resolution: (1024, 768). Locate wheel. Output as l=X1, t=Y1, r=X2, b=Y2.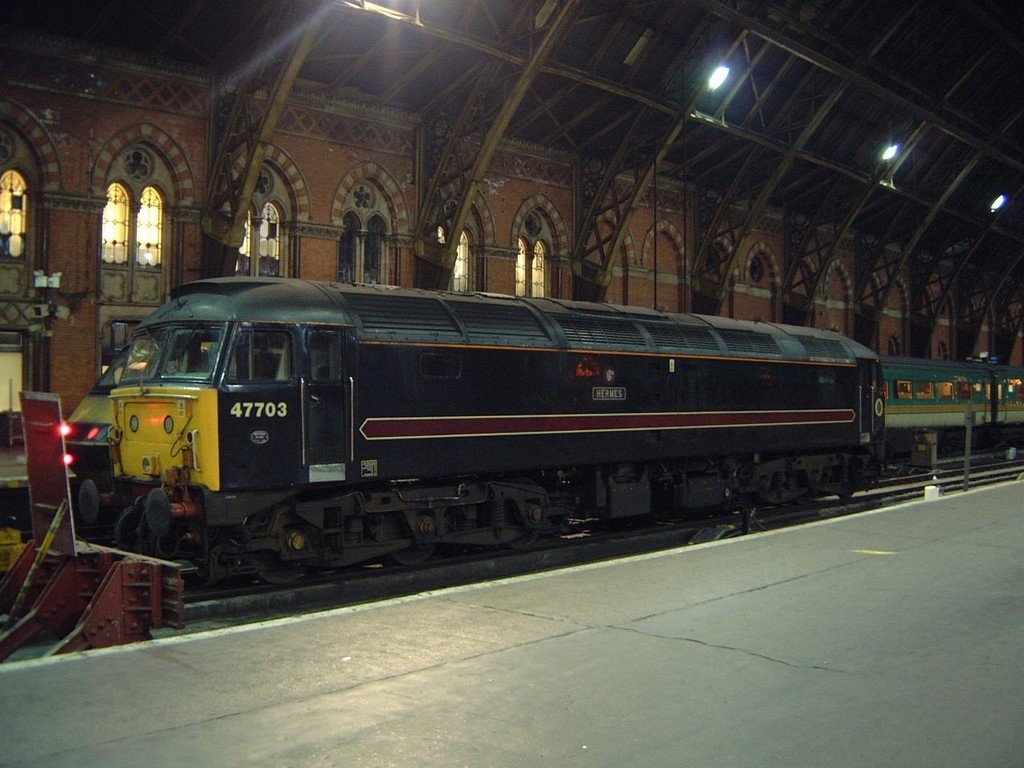
l=386, t=490, r=440, b=568.
